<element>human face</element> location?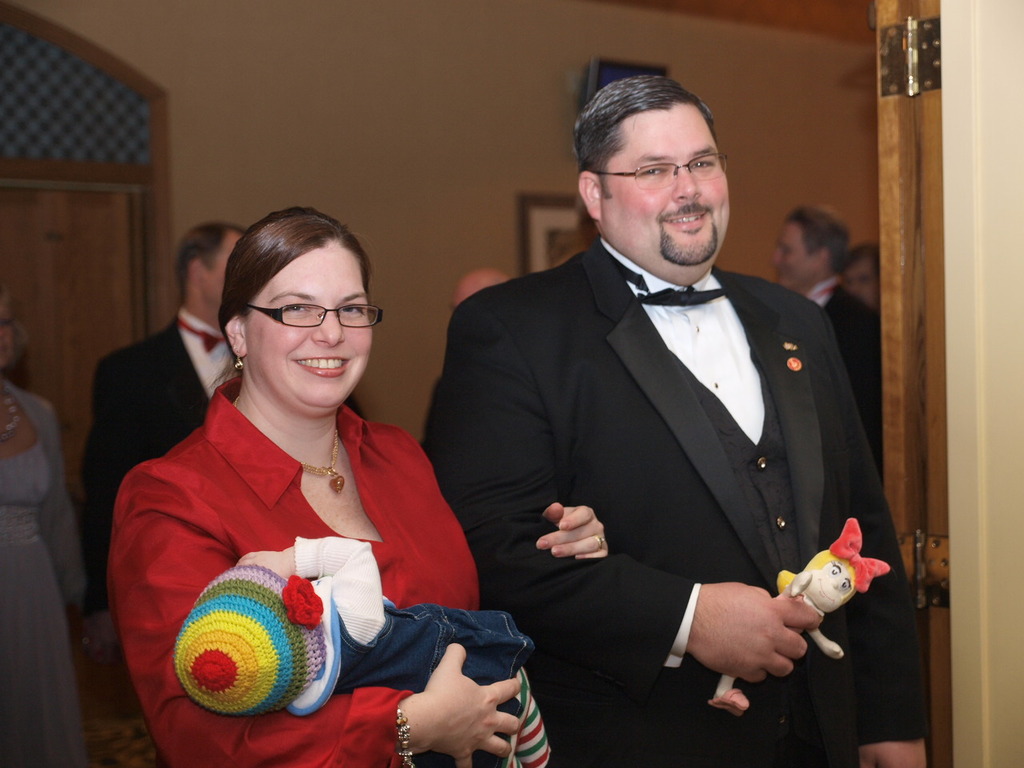
BBox(247, 245, 375, 407)
